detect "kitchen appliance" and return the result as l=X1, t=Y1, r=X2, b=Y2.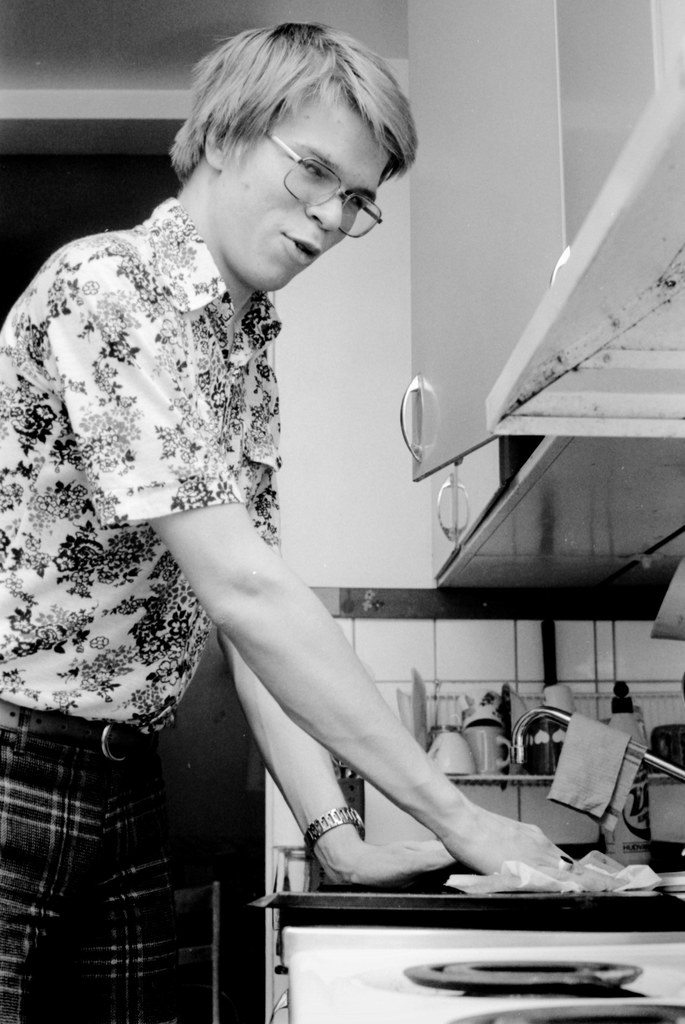
l=515, t=705, r=574, b=765.
